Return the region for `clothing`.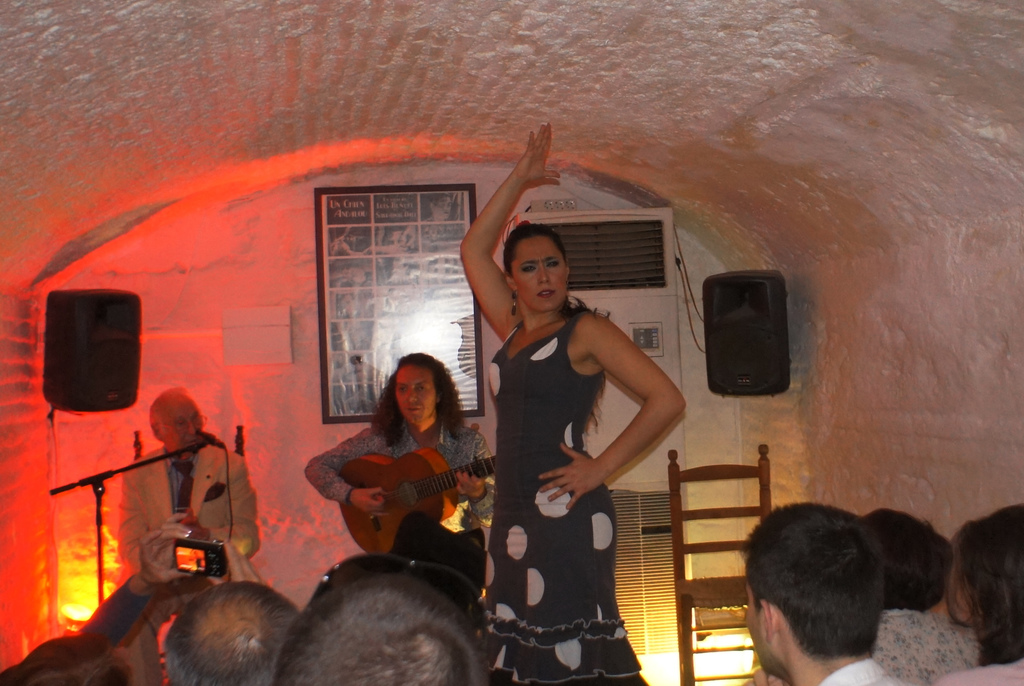
819, 657, 899, 685.
